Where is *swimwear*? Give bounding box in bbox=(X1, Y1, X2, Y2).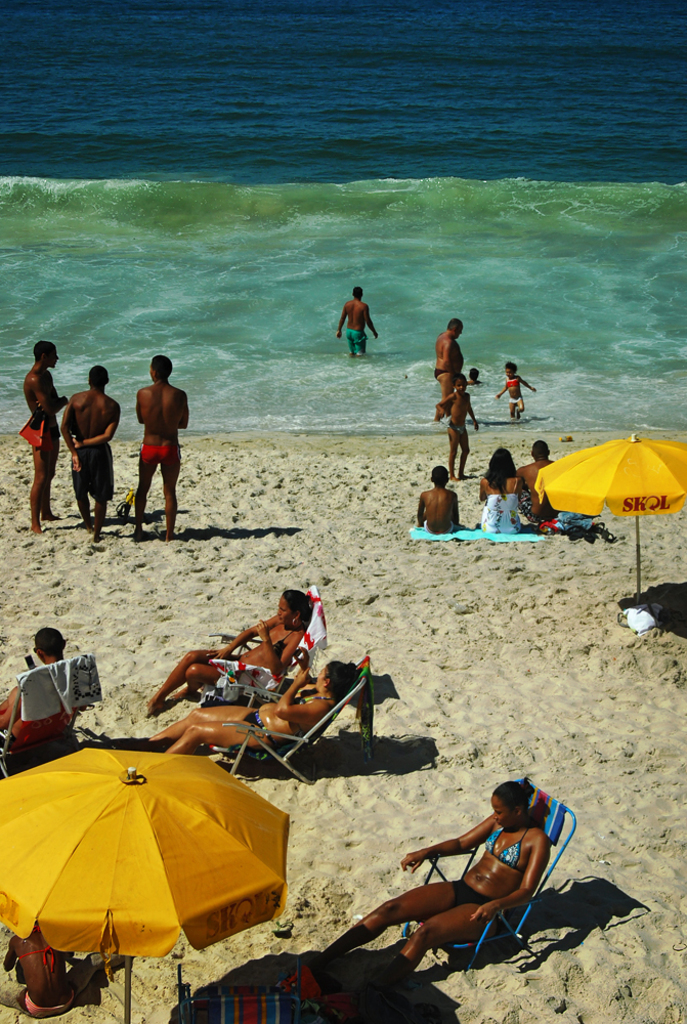
bbox=(433, 365, 447, 379).
